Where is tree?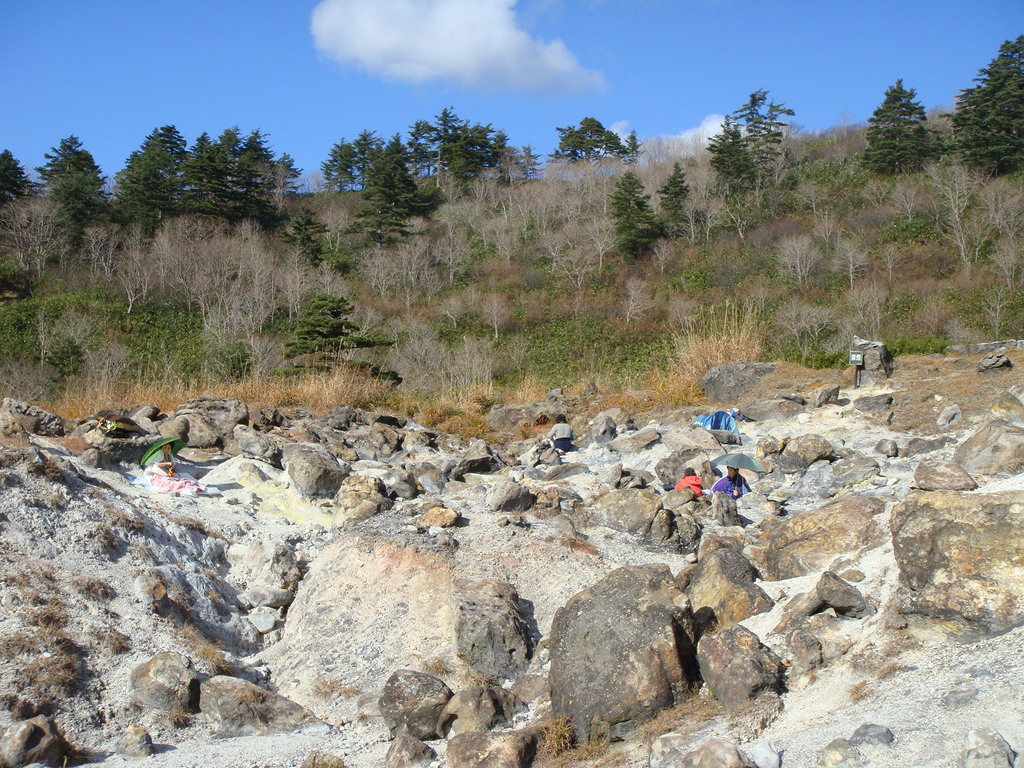
<region>657, 152, 692, 249</region>.
